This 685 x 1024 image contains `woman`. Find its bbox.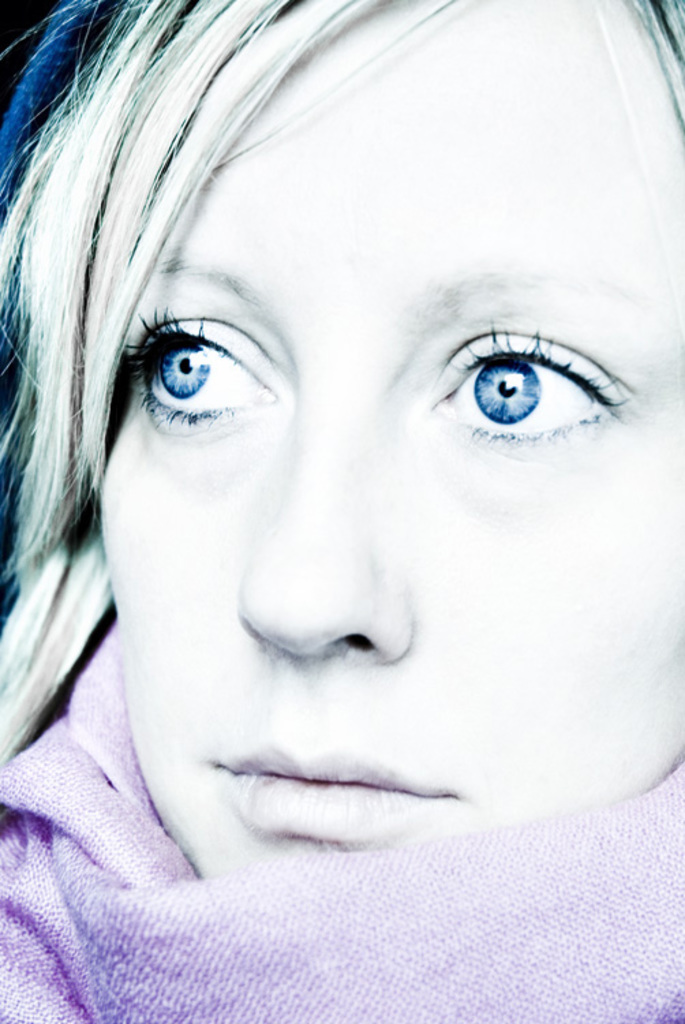
box(0, 0, 684, 882).
